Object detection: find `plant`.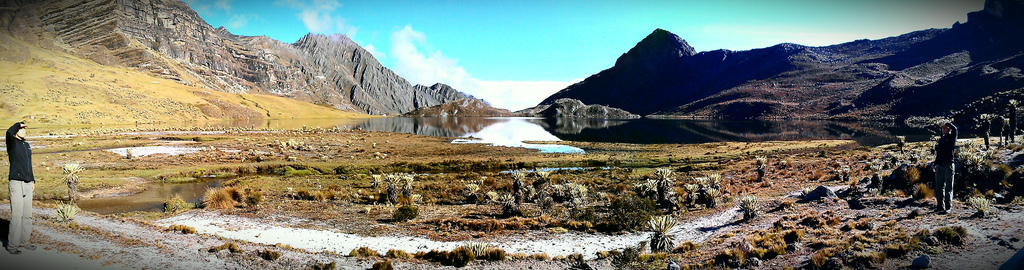
<bbox>786, 225, 803, 248</bbox>.
